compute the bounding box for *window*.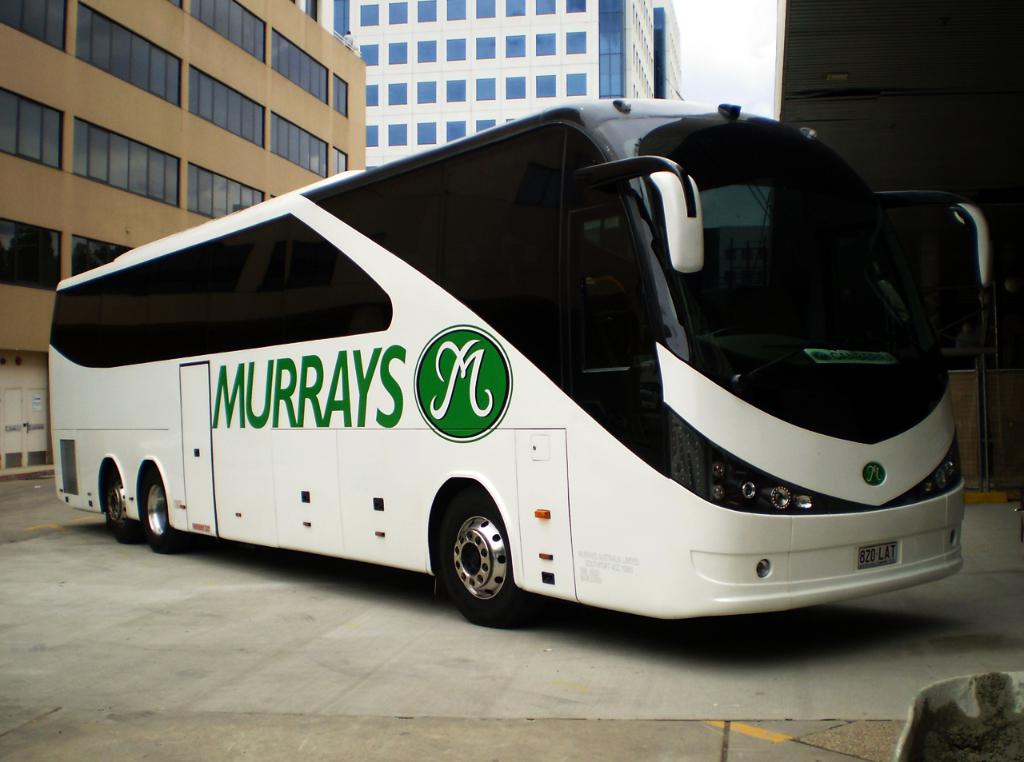
5:87:41:157.
